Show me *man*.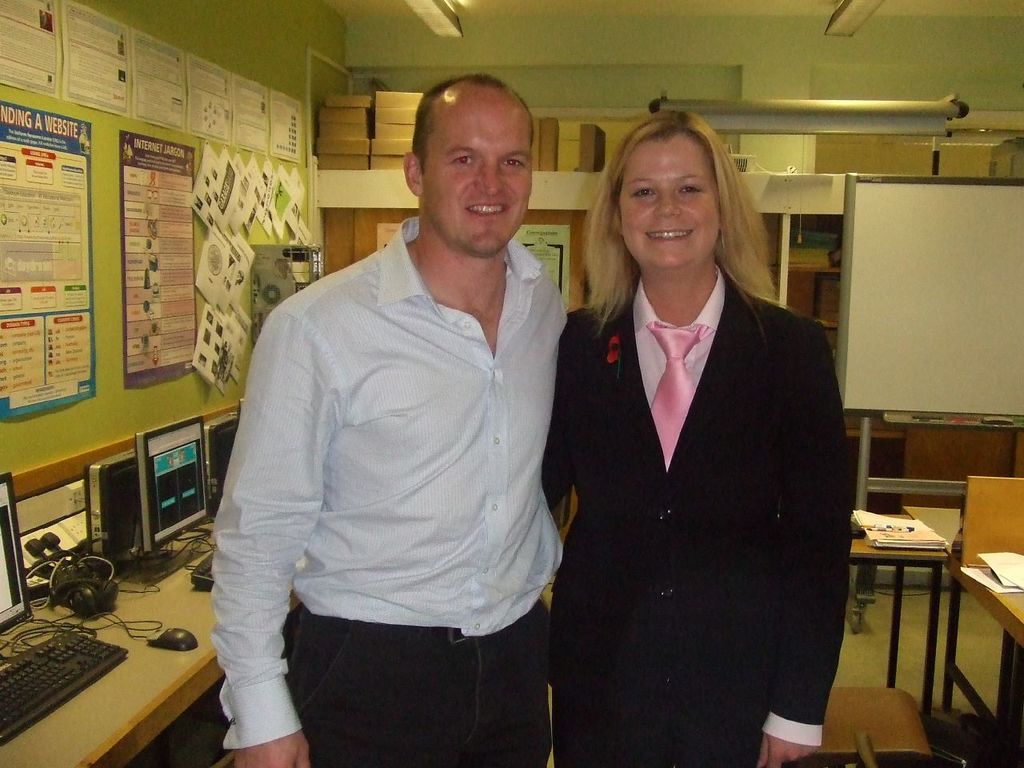
*man* is here: l=212, t=71, r=582, b=757.
